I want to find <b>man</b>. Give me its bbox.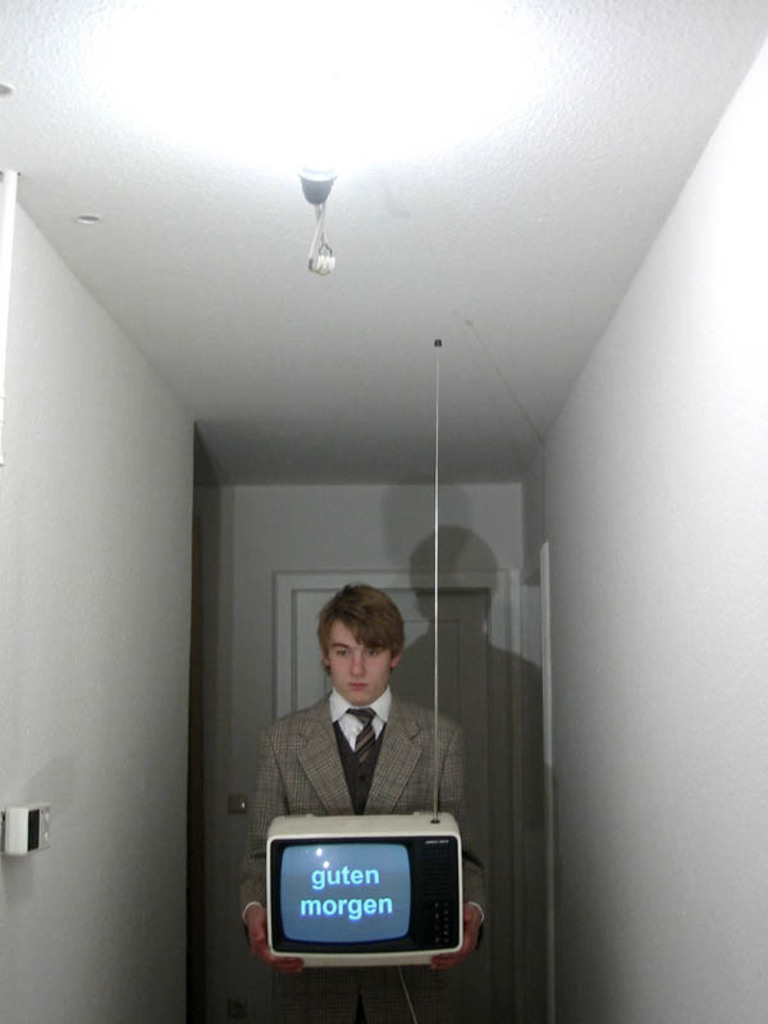
locate(238, 584, 486, 1023).
